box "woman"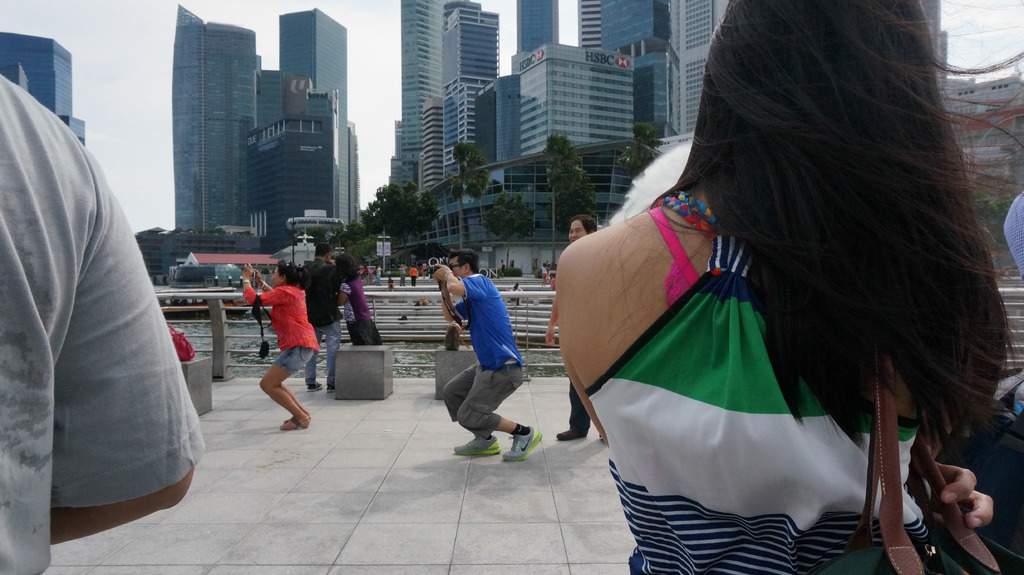
region(536, 9, 1021, 567)
